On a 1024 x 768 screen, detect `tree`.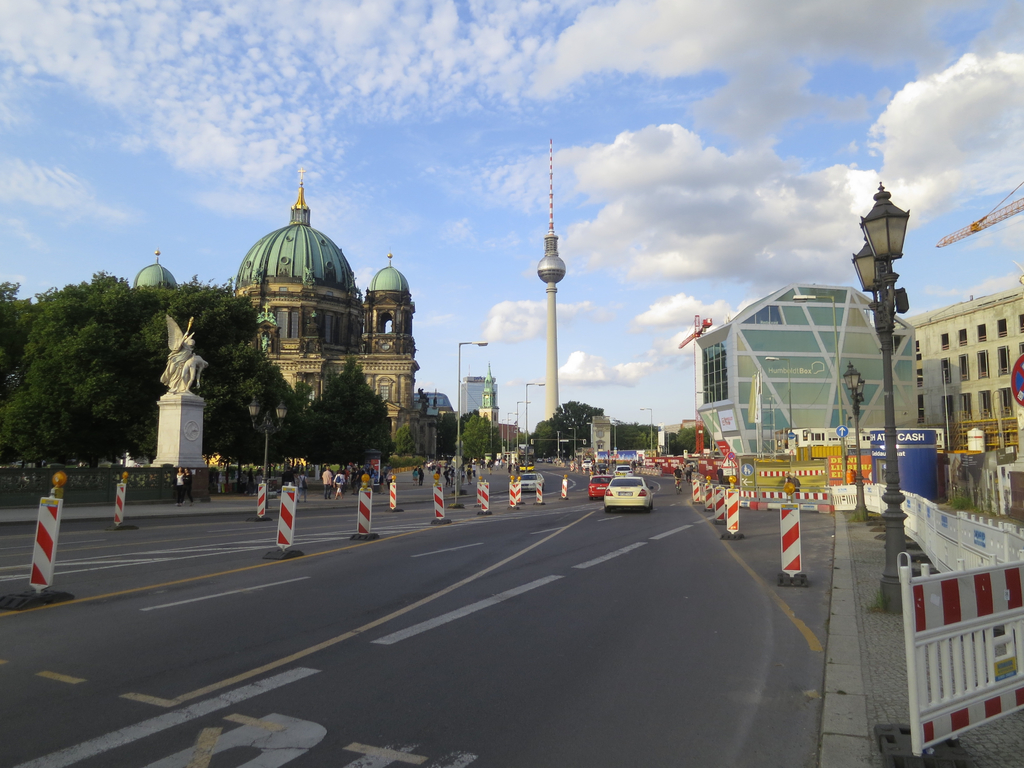
box(620, 426, 676, 457).
